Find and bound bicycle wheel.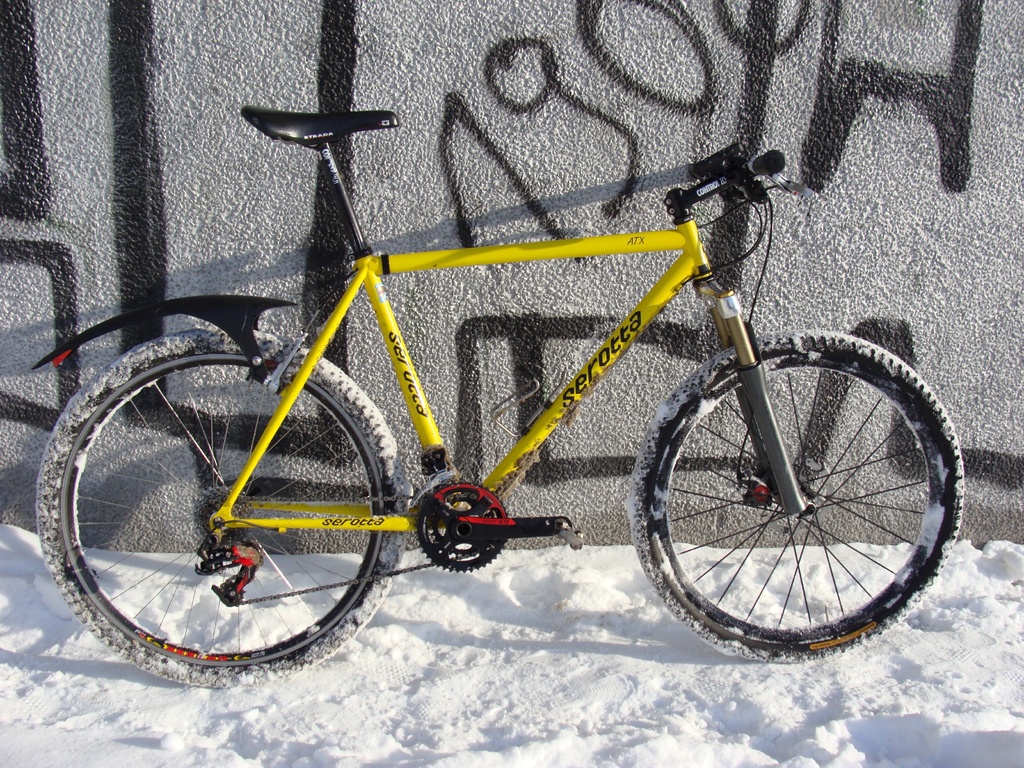
Bound: 33:330:412:688.
